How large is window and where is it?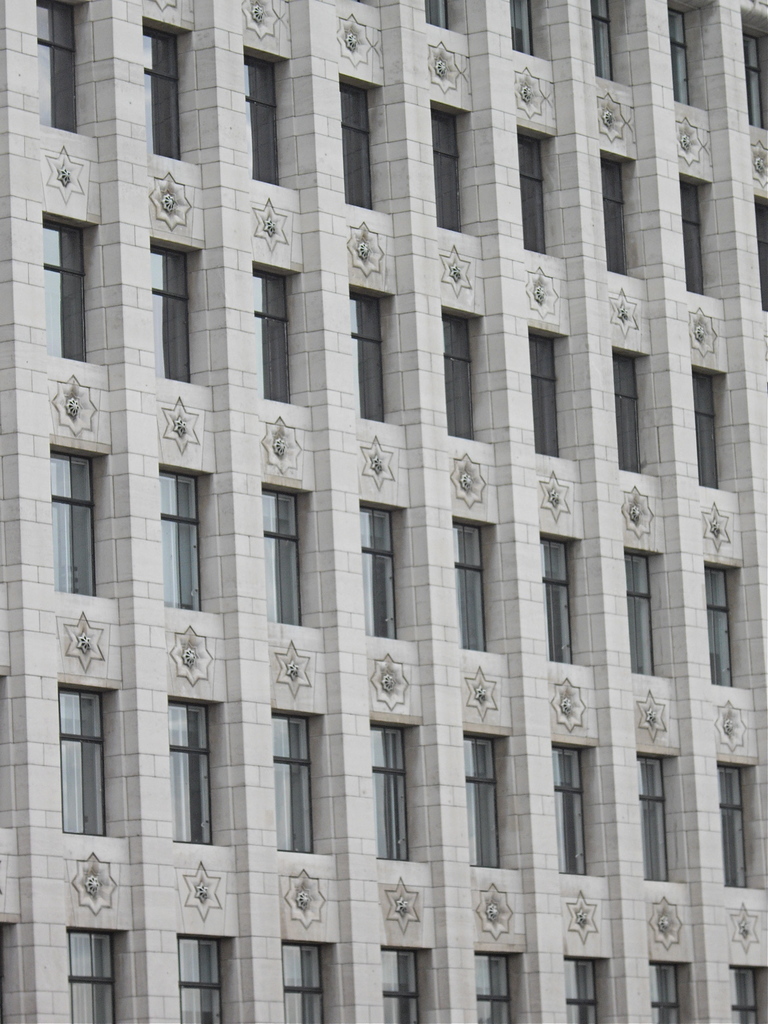
Bounding box: locate(177, 927, 243, 1023).
